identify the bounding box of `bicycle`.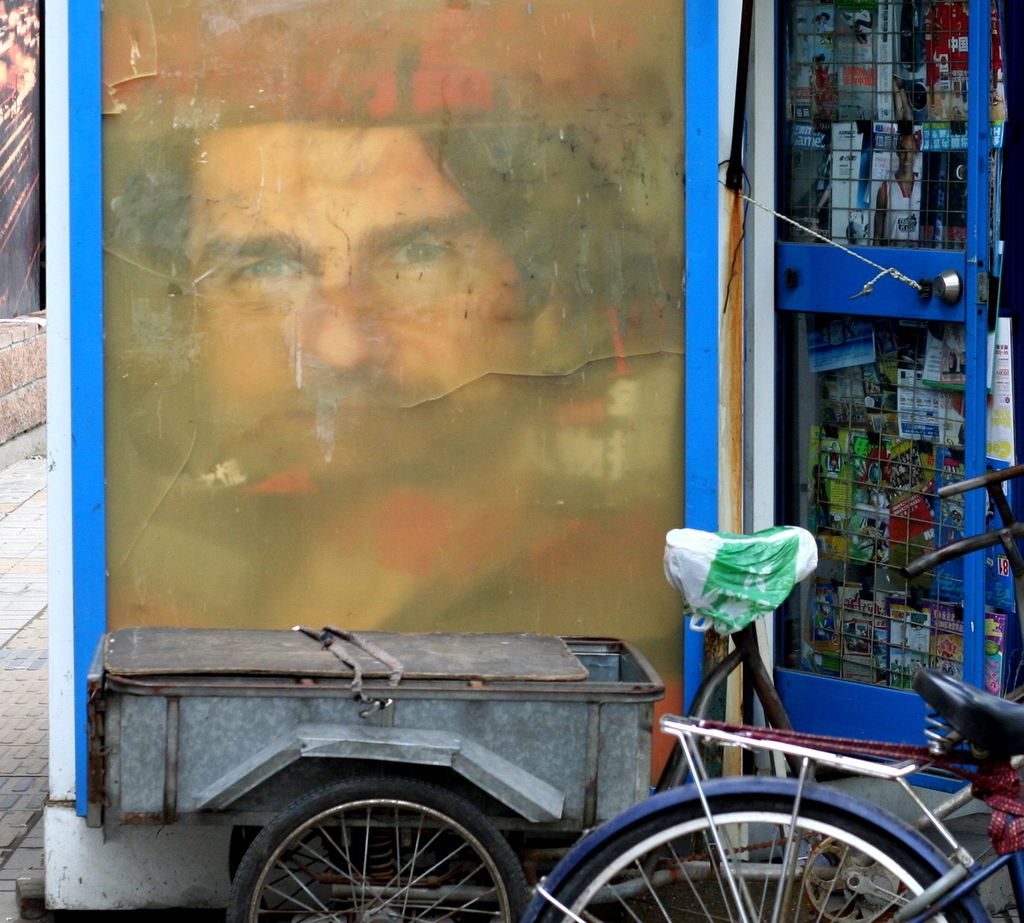
[x1=521, y1=676, x2=1023, y2=920].
